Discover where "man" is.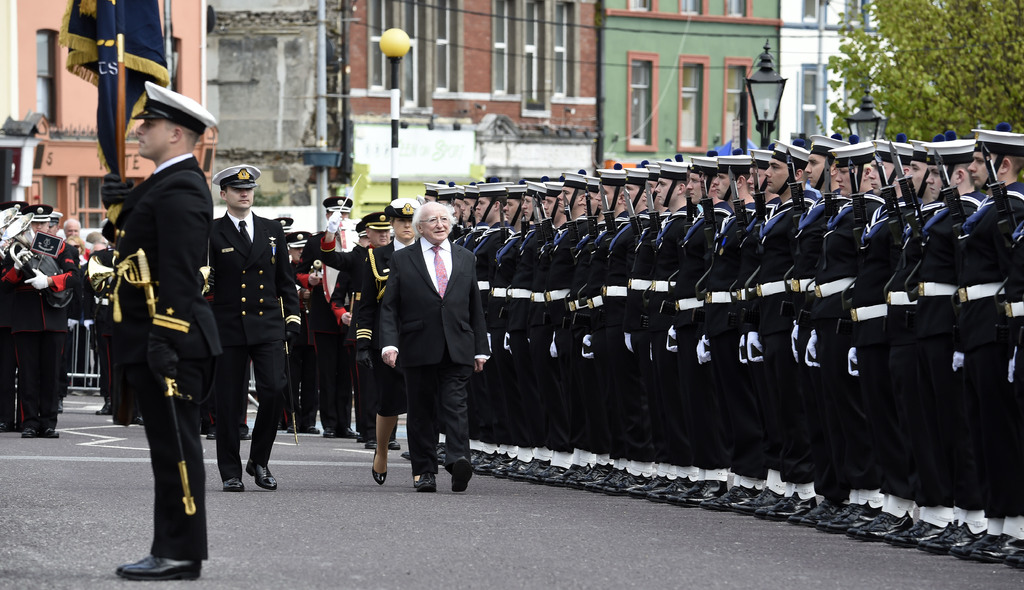
Discovered at [382,200,491,497].
